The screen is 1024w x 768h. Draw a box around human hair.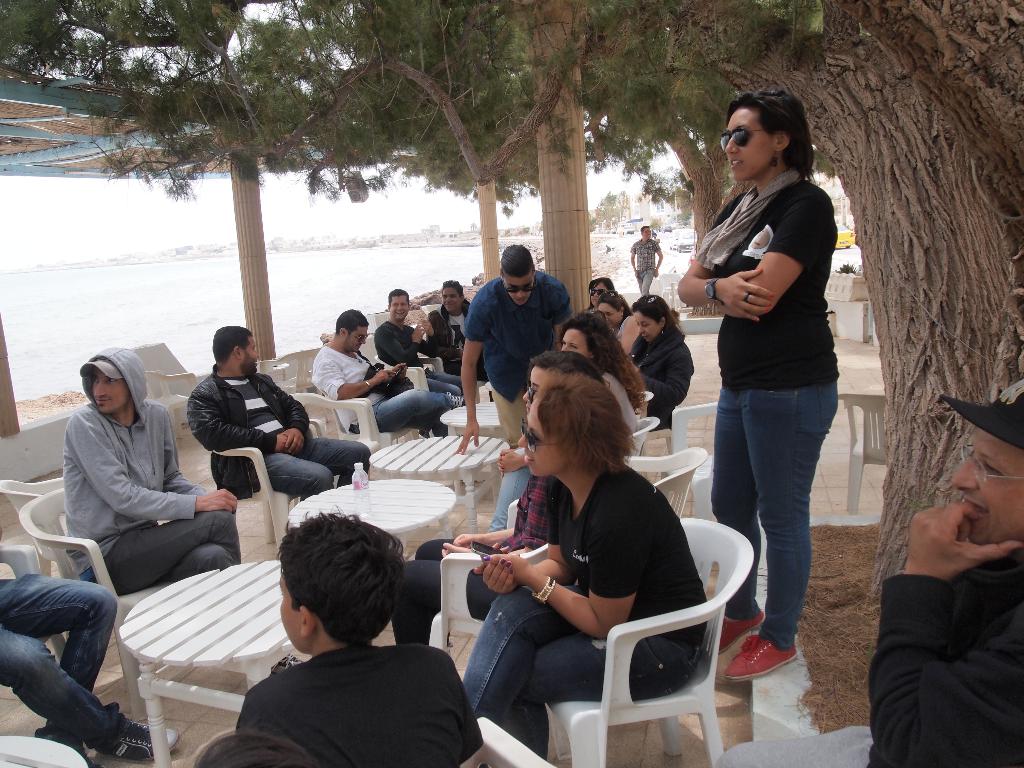
box(636, 222, 649, 234).
